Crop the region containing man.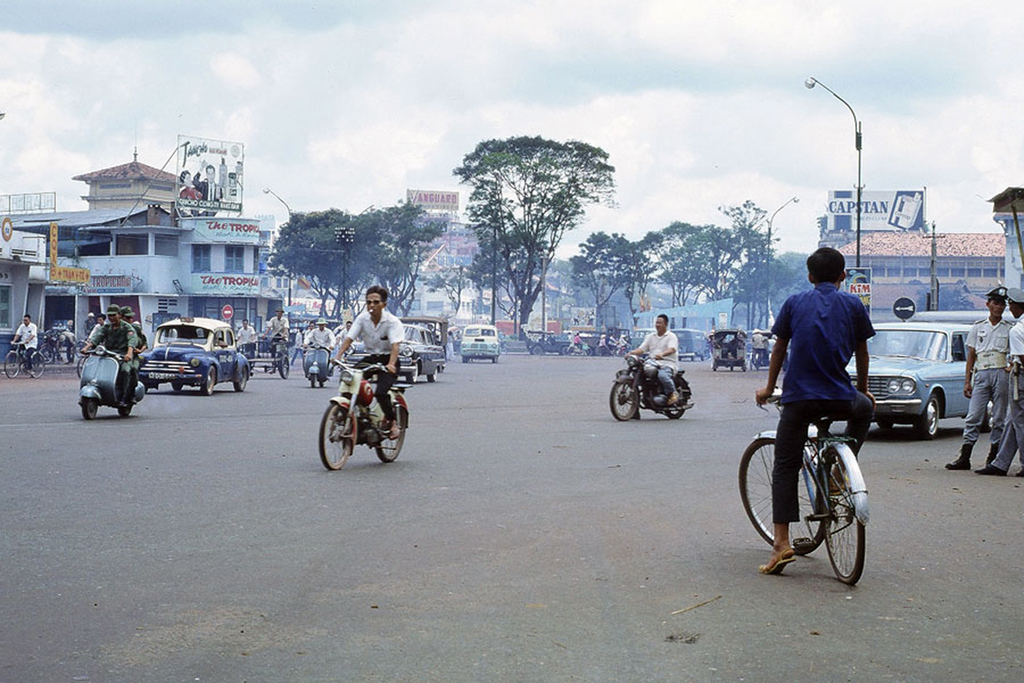
Crop region: (306, 317, 316, 332).
